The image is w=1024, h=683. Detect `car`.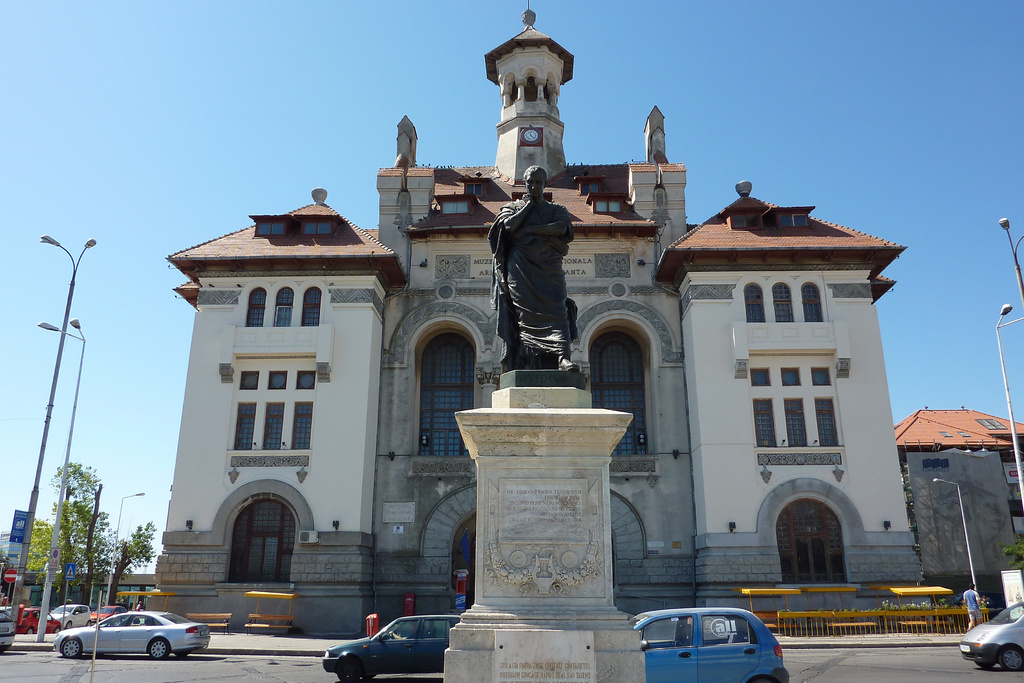
Detection: 960,597,1023,670.
